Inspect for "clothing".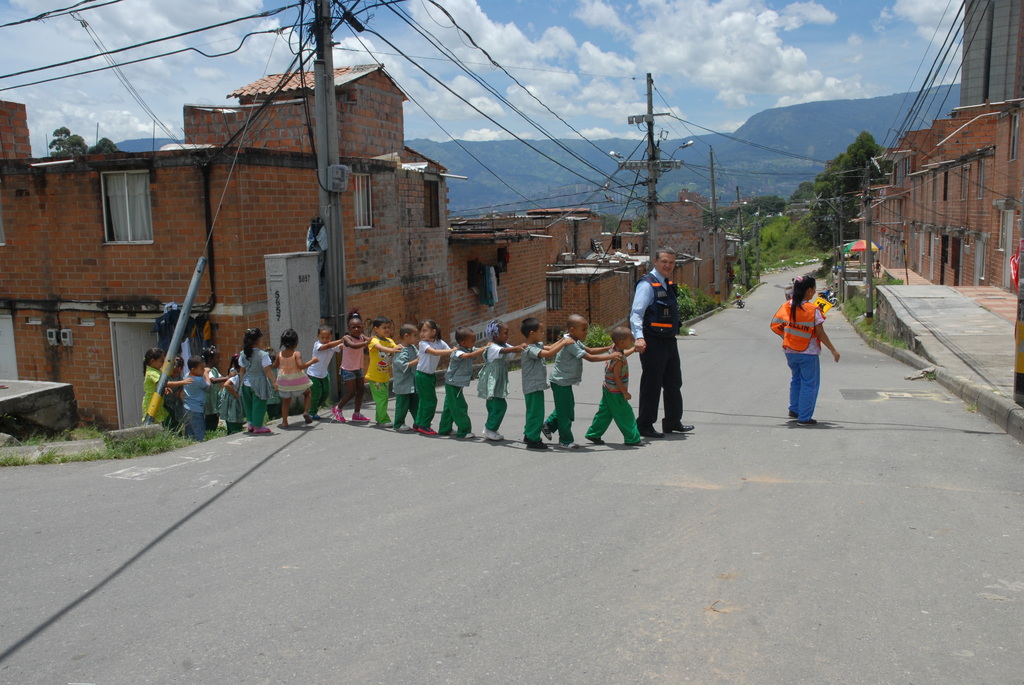
Inspection: select_region(435, 342, 474, 434).
